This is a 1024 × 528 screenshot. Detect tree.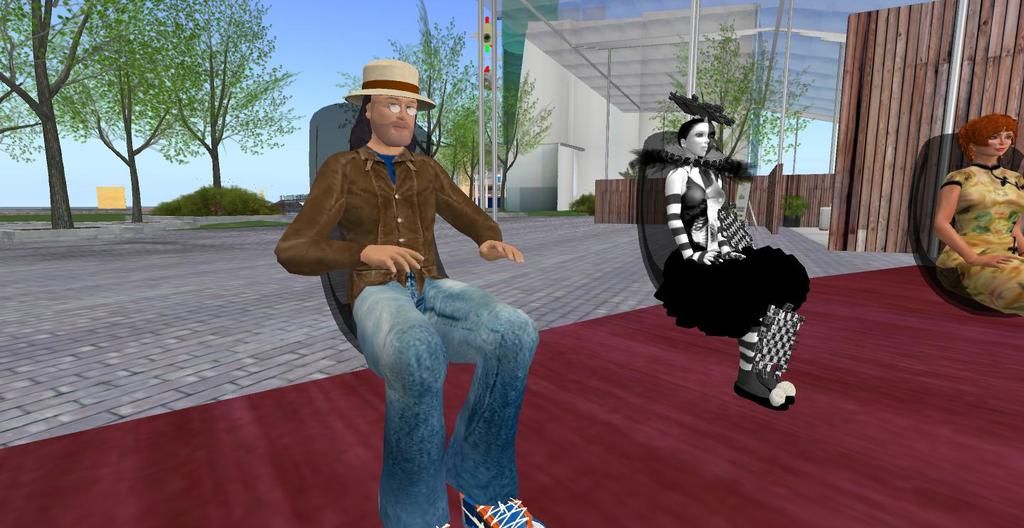
[left=168, top=0, right=307, bottom=208].
